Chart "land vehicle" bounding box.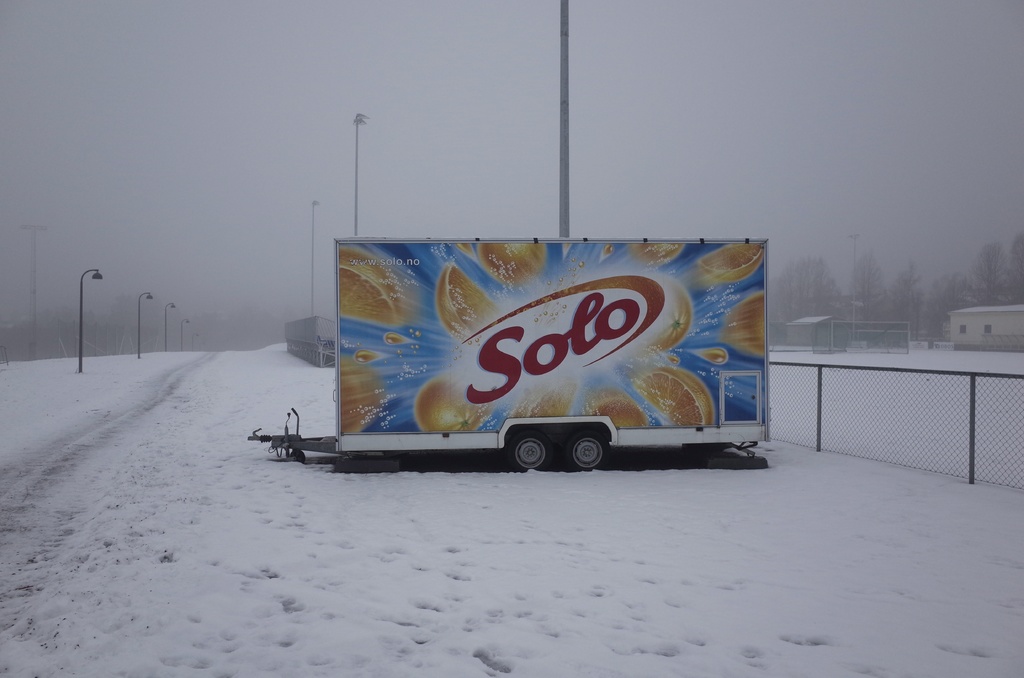
Charted: bbox=[277, 213, 773, 483].
